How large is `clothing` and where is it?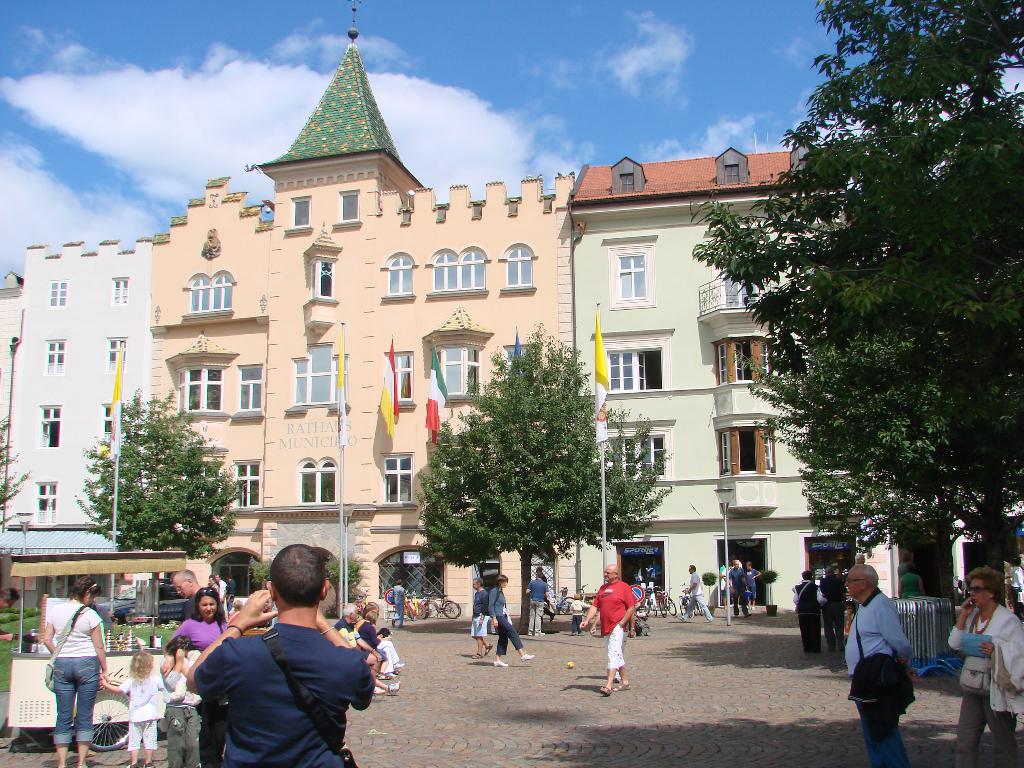
Bounding box: <region>815, 573, 844, 646</region>.
